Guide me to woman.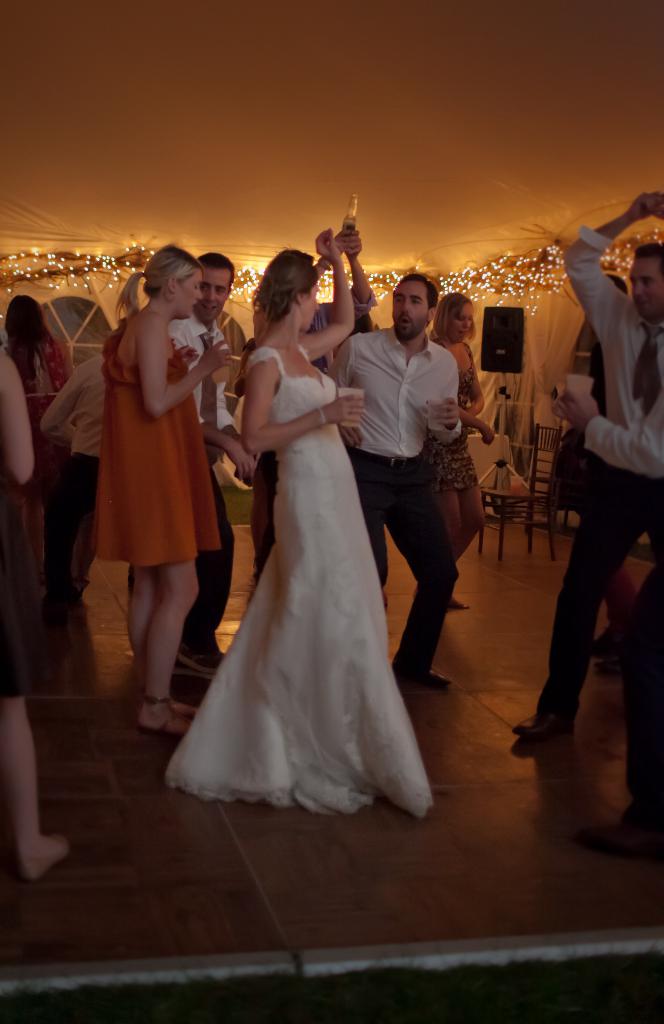
Guidance: {"left": 0, "top": 350, "right": 76, "bottom": 881}.
